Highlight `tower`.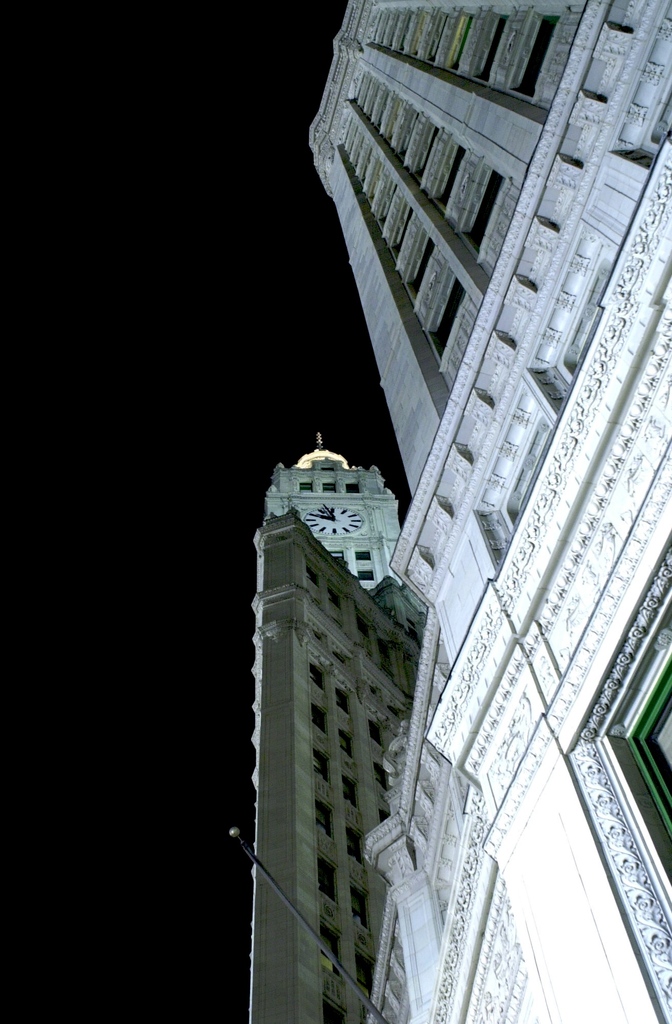
Highlighted region: 223/0/646/1011.
